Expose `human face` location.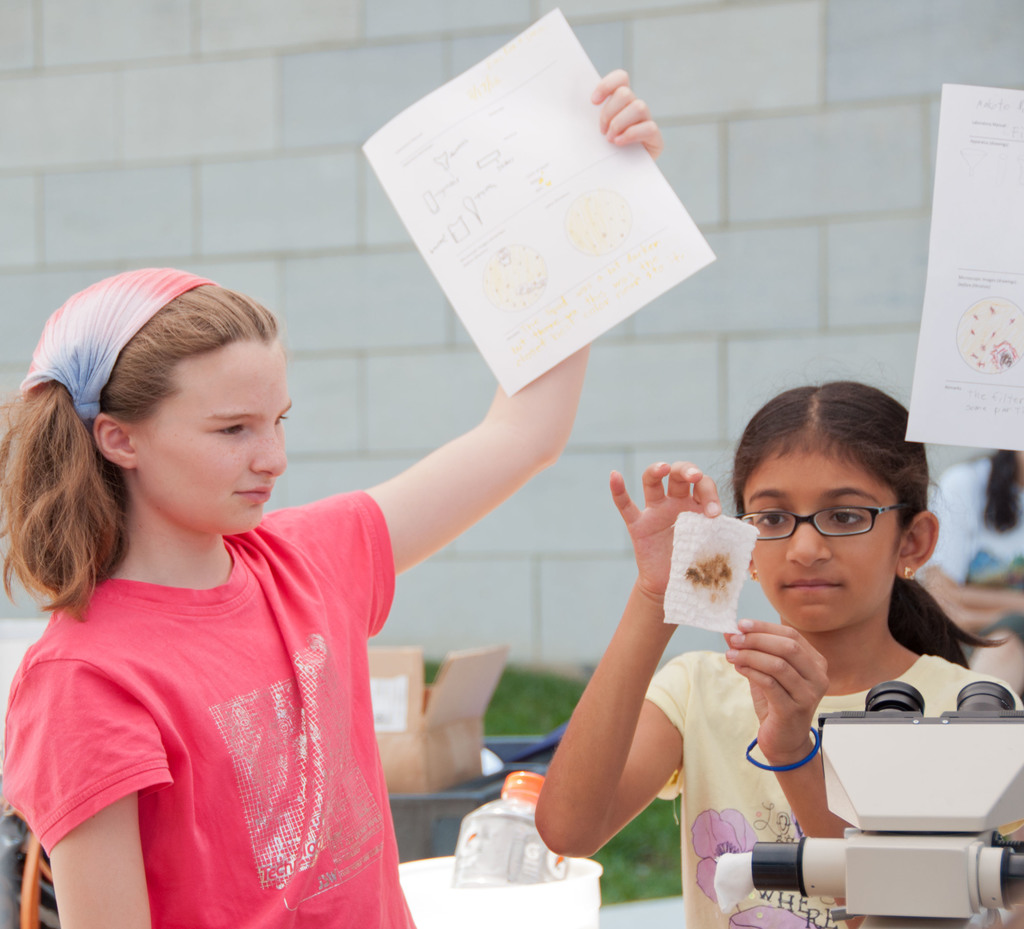
Exposed at Rect(131, 338, 286, 532).
